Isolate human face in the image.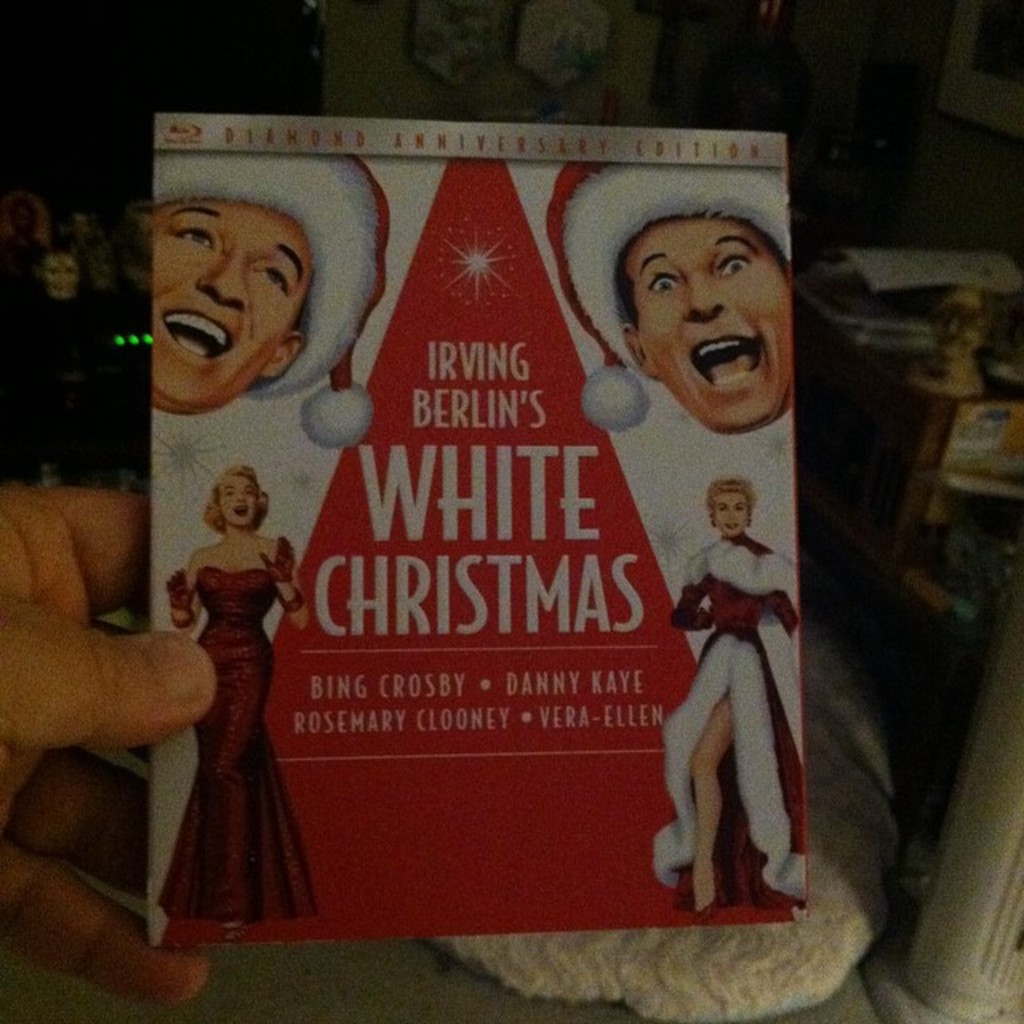
Isolated region: <bbox>152, 203, 315, 410</bbox>.
